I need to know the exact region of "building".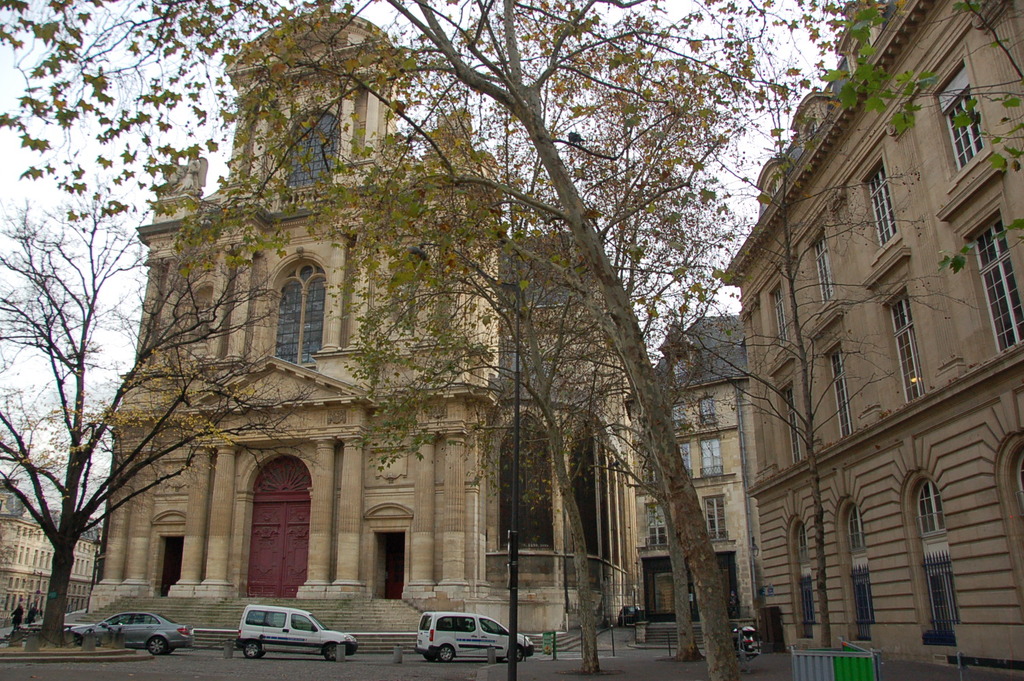
Region: Rect(622, 315, 765, 646).
